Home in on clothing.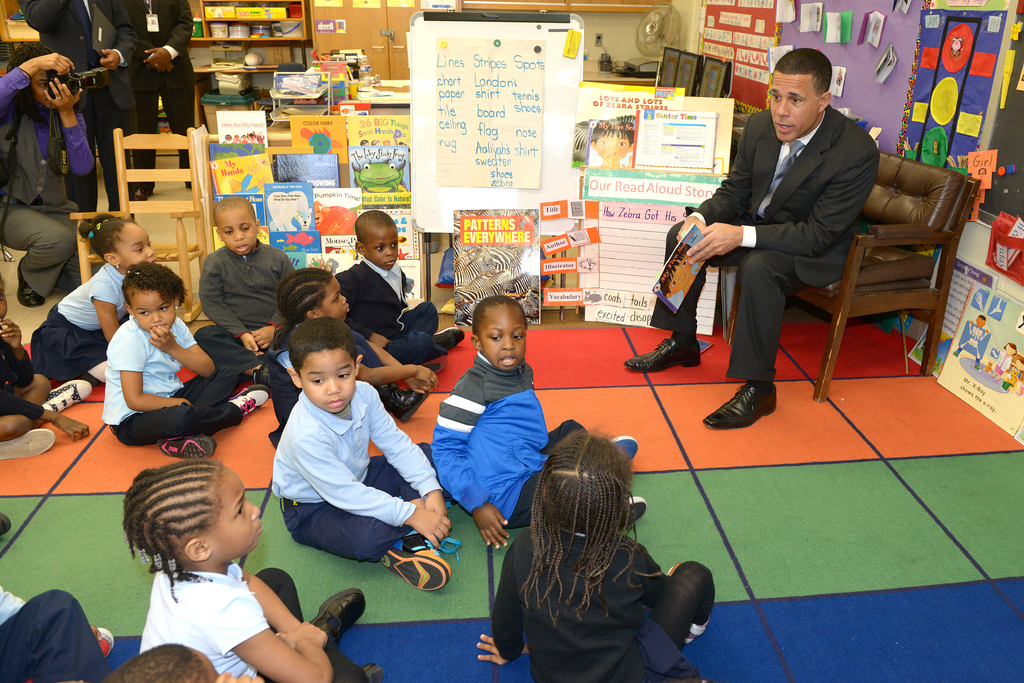
Homed in at left=189, top=239, right=305, bottom=368.
